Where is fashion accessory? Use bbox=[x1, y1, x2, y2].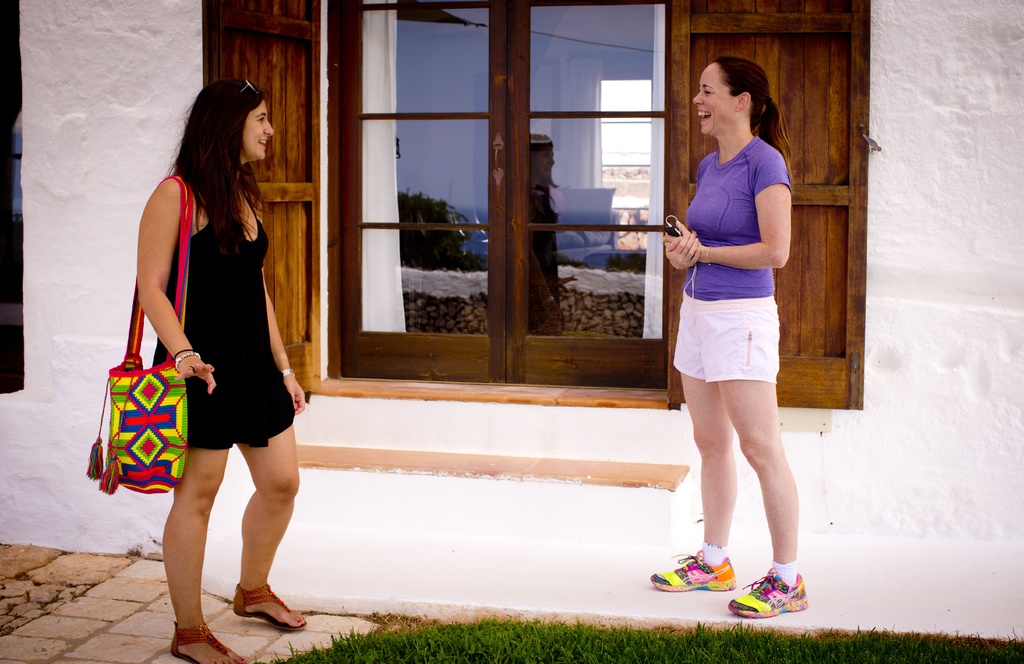
bbox=[187, 362, 196, 370].
